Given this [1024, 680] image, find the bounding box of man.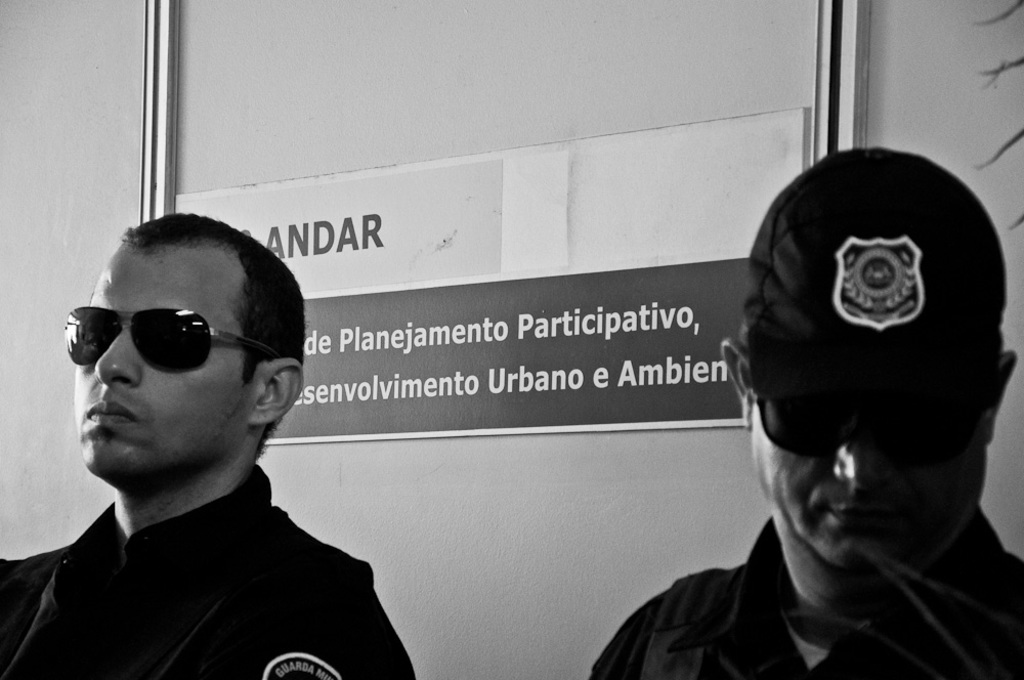
region(593, 142, 1023, 679).
